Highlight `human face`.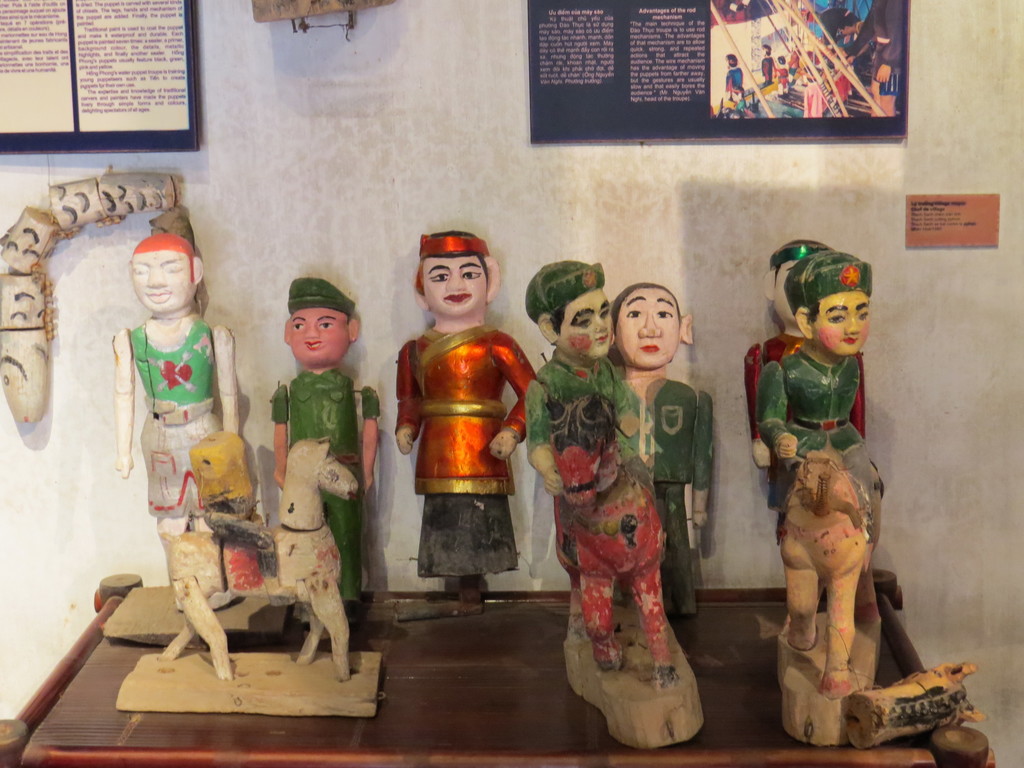
Highlighted region: crop(610, 282, 680, 372).
